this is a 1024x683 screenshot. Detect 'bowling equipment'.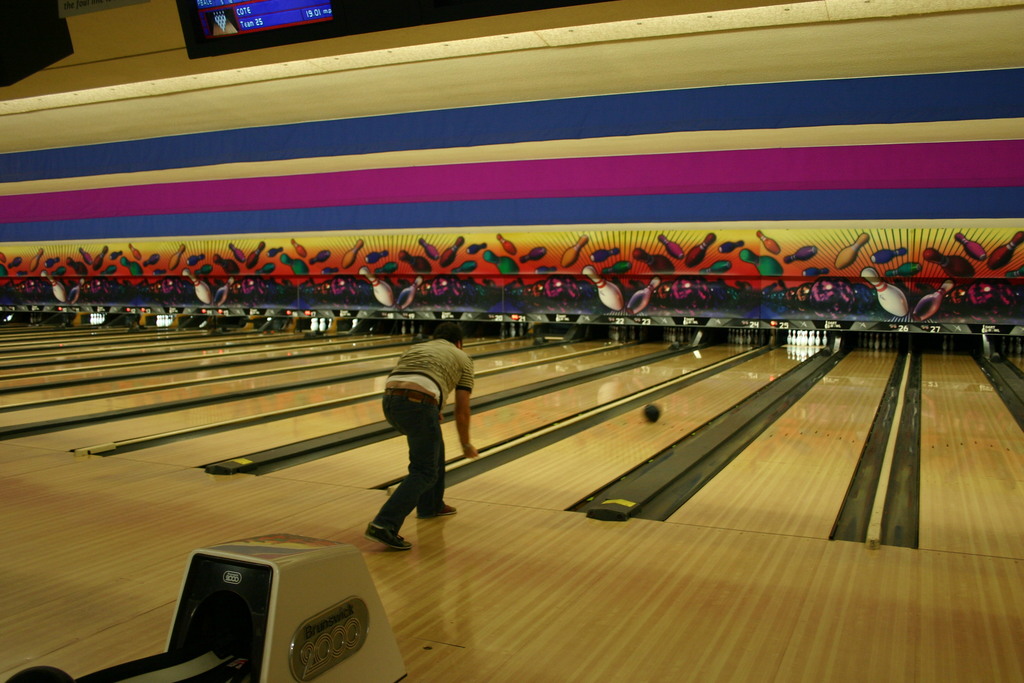
pyautogui.locateOnScreen(481, 250, 519, 273).
